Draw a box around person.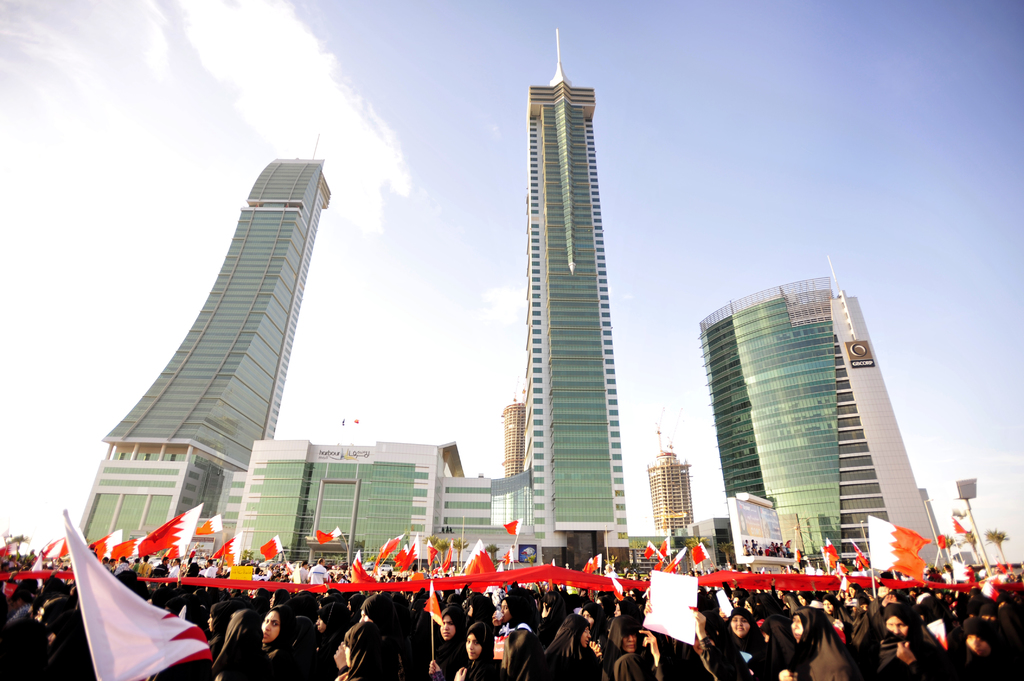
{"left": 429, "top": 620, "right": 496, "bottom": 680}.
